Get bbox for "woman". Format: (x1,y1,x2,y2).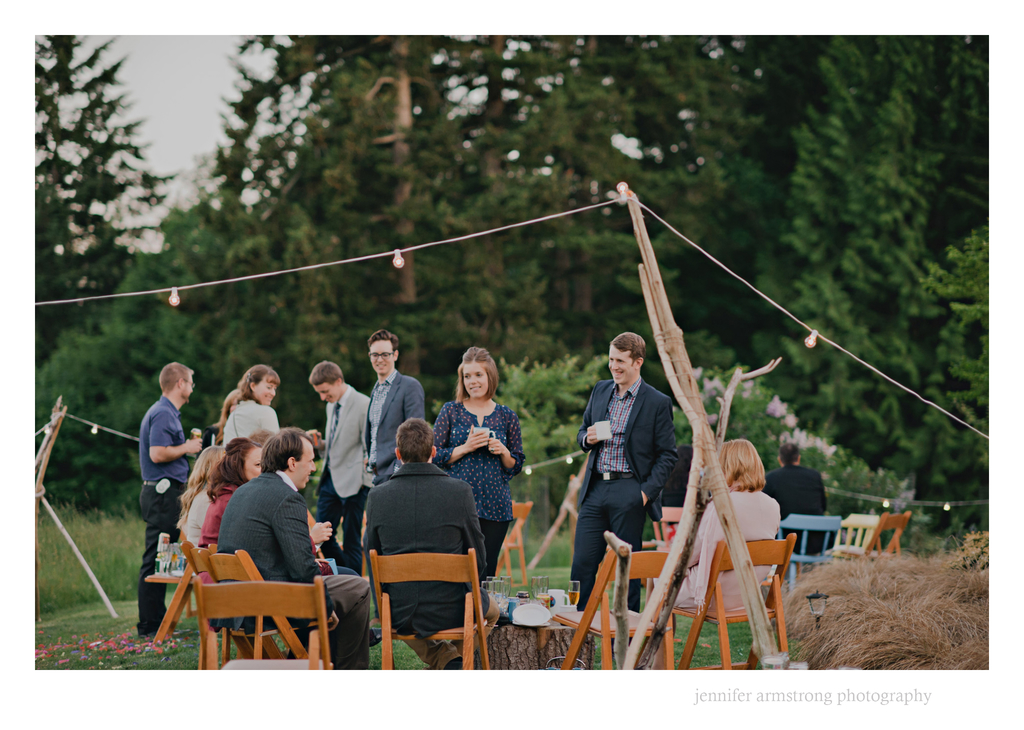
(173,445,226,553).
